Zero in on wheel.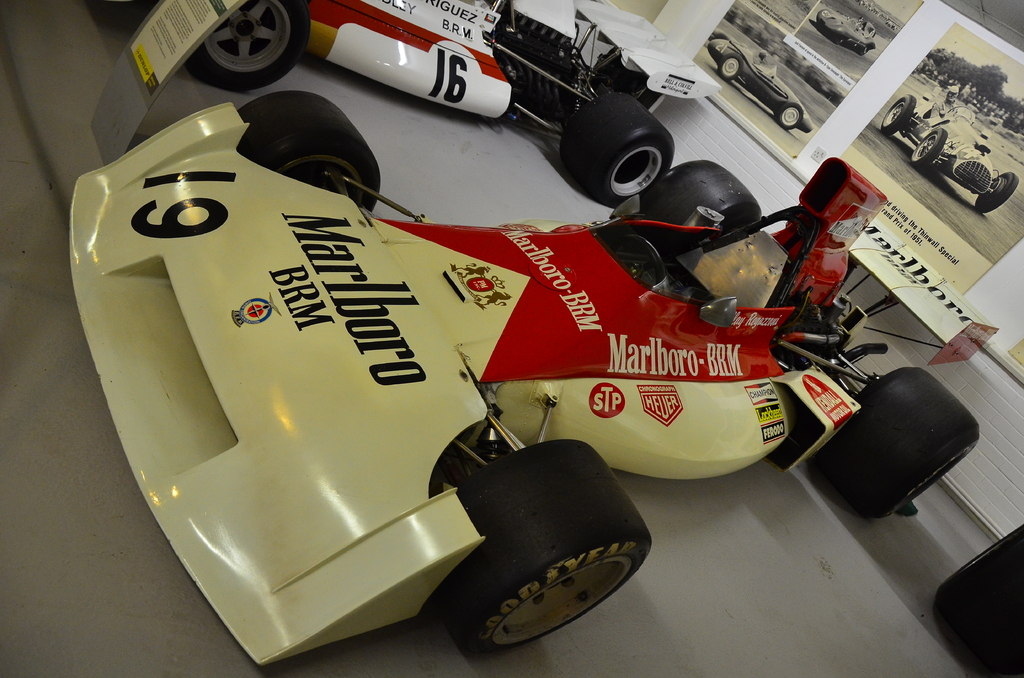
Zeroed in: x1=777, y1=106, x2=801, y2=129.
